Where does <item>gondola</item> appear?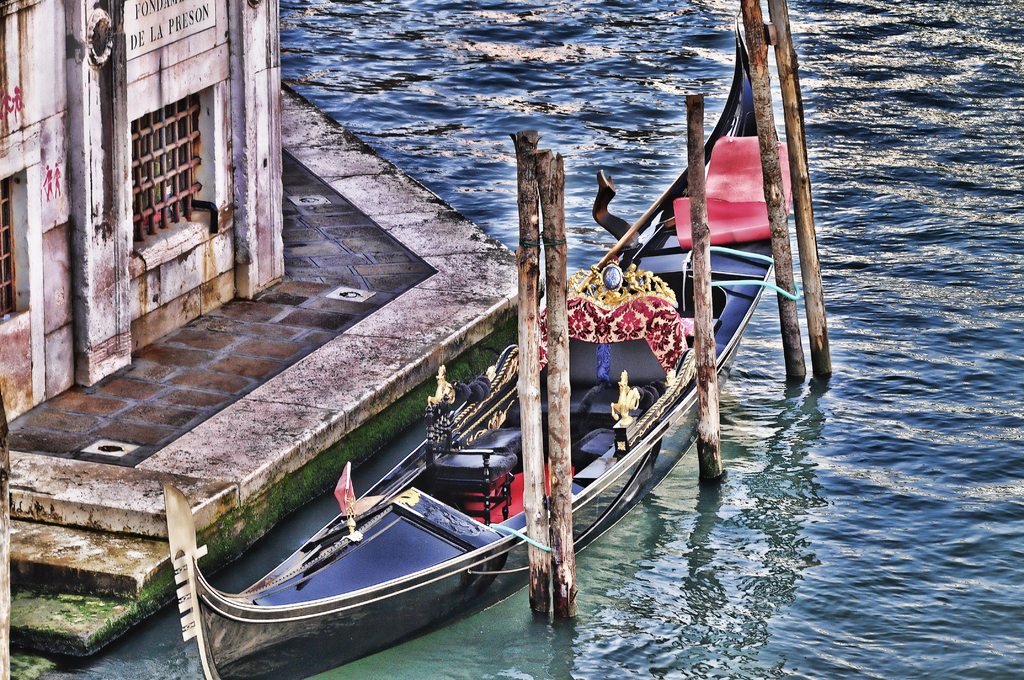
Appears at <bbox>164, 11, 794, 679</bbox>.
